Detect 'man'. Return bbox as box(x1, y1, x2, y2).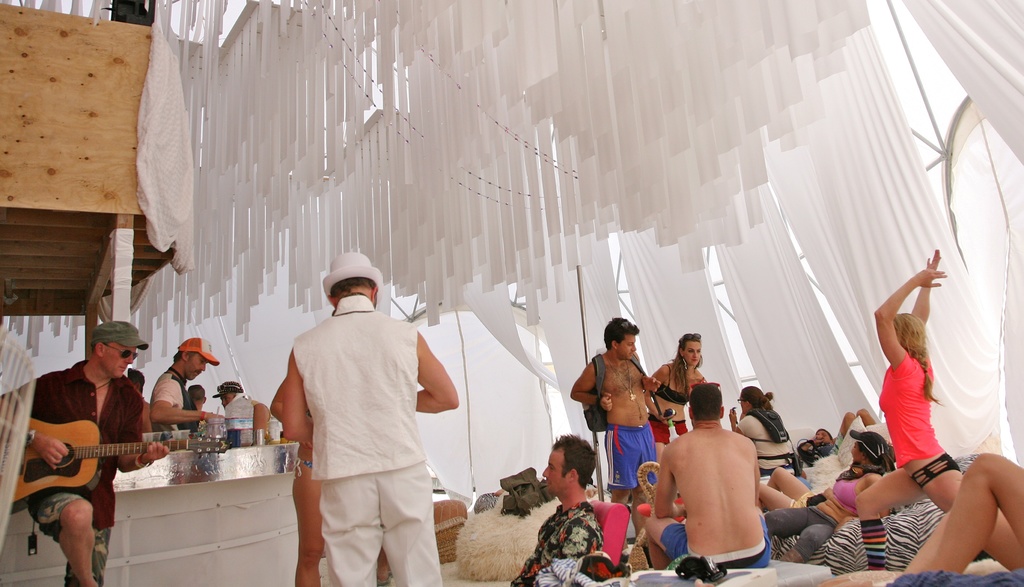
box(284, 249, 461, 586).
